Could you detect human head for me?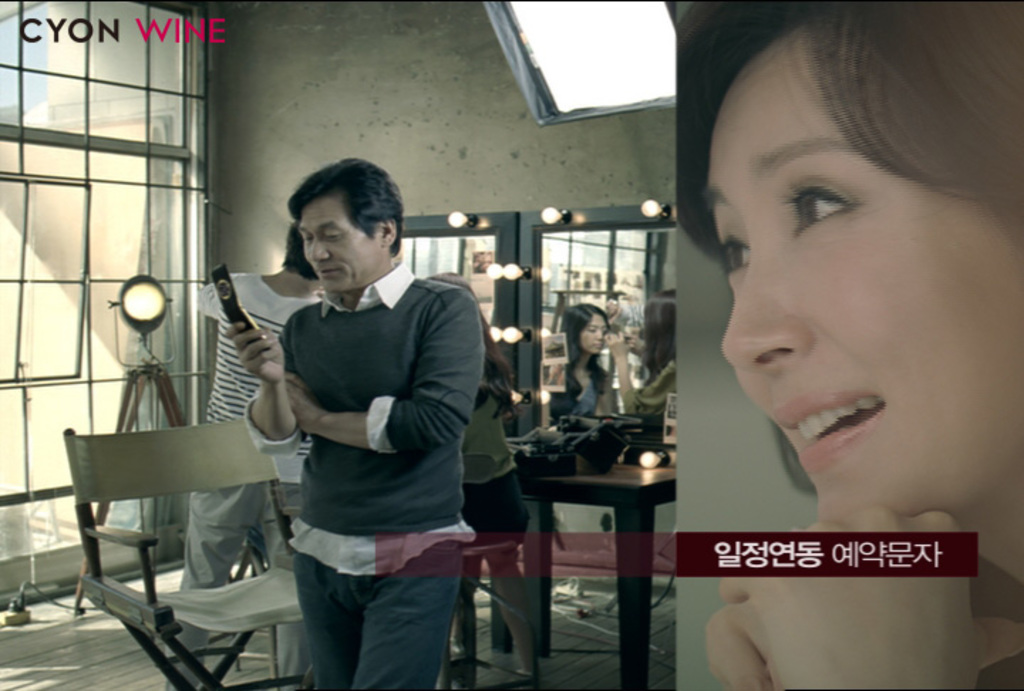
Detection result: [289,155,404,299].
